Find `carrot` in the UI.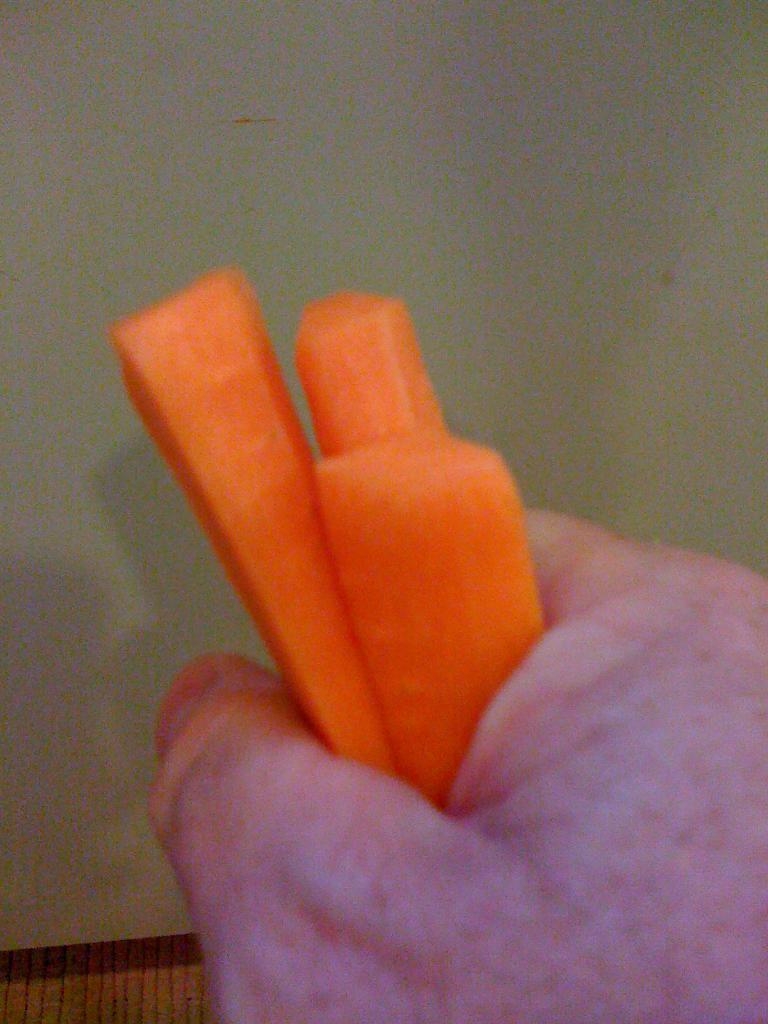
UI element at crop(287, 285, 452, 440).
